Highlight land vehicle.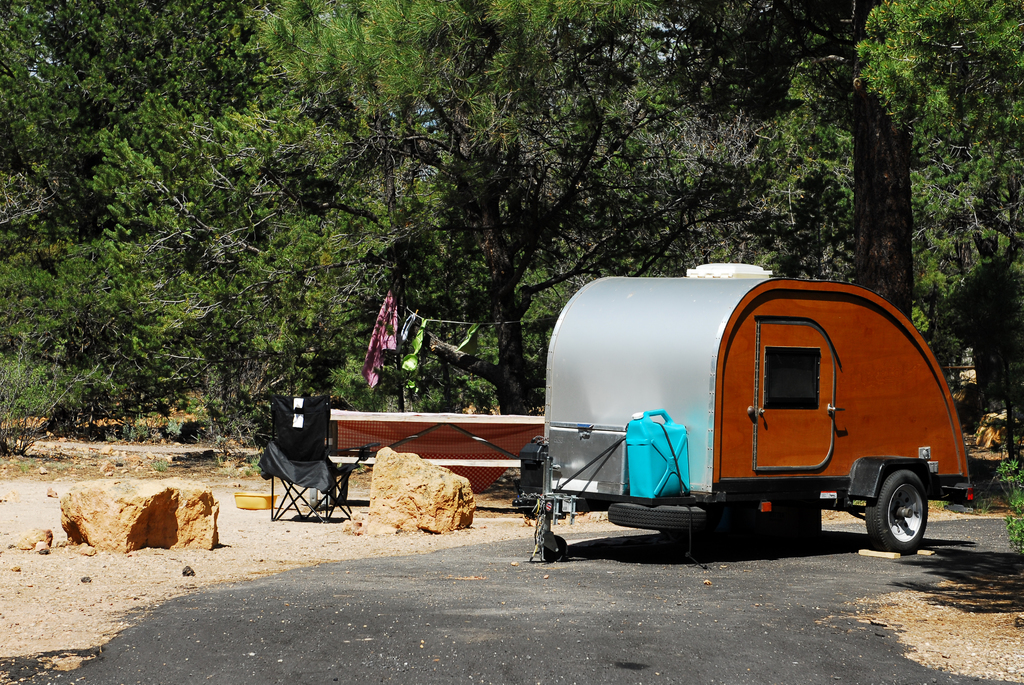
Highlighted region: 516,256,954,550.
